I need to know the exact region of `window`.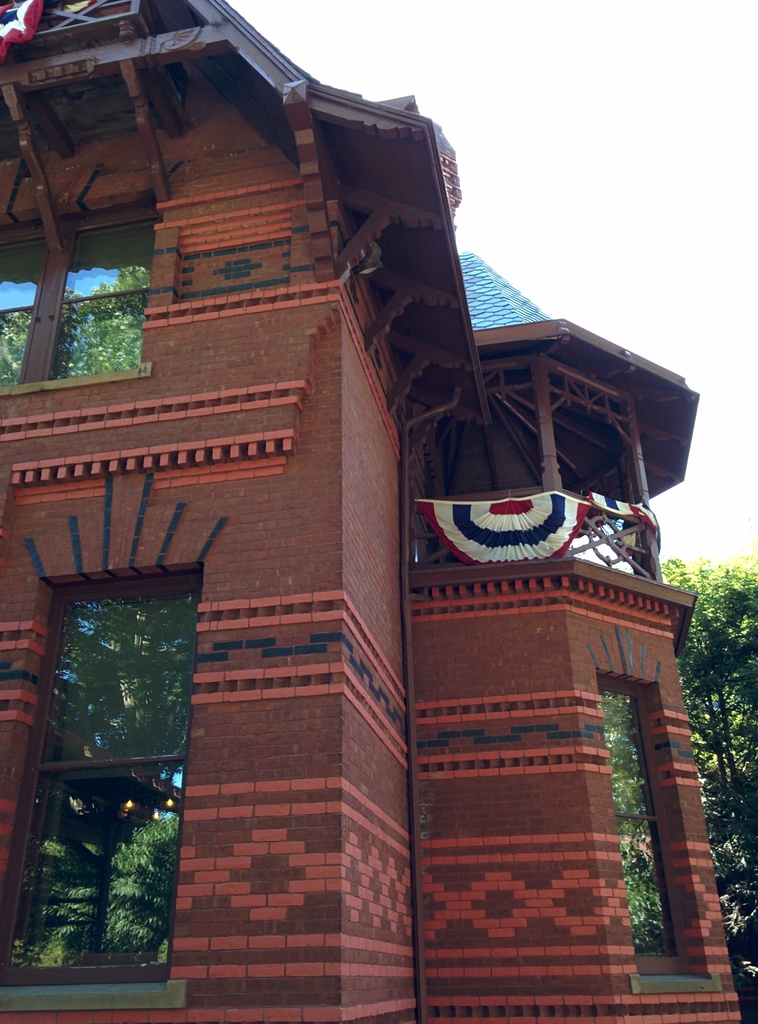
Region: l=599, t=687, r=675, b=961.
